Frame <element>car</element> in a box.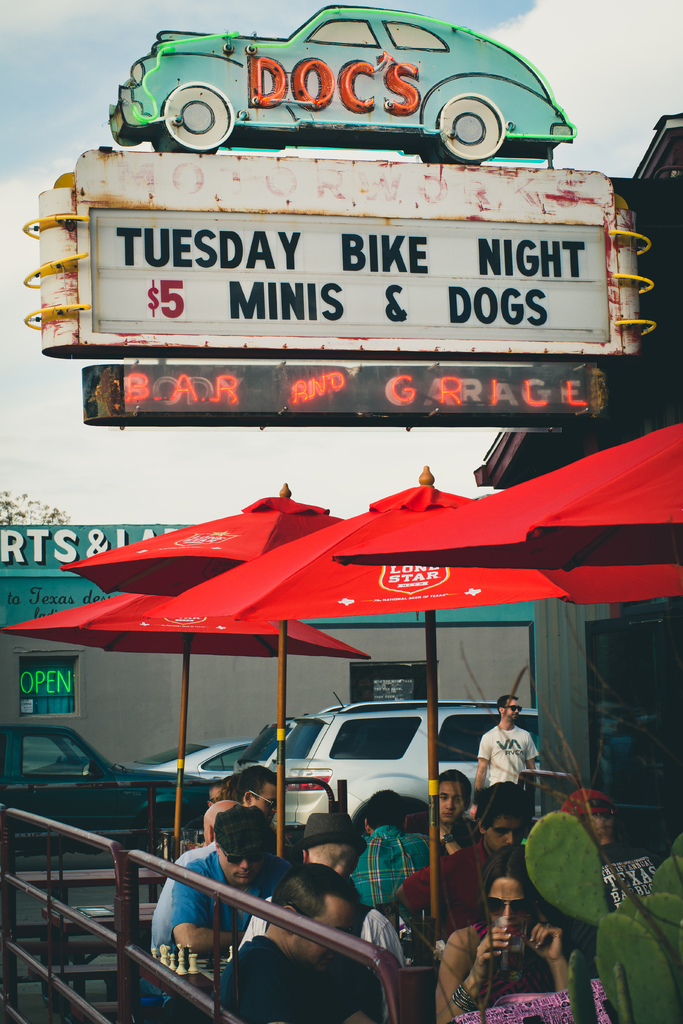
bbox(0, 723, 218, 860).
